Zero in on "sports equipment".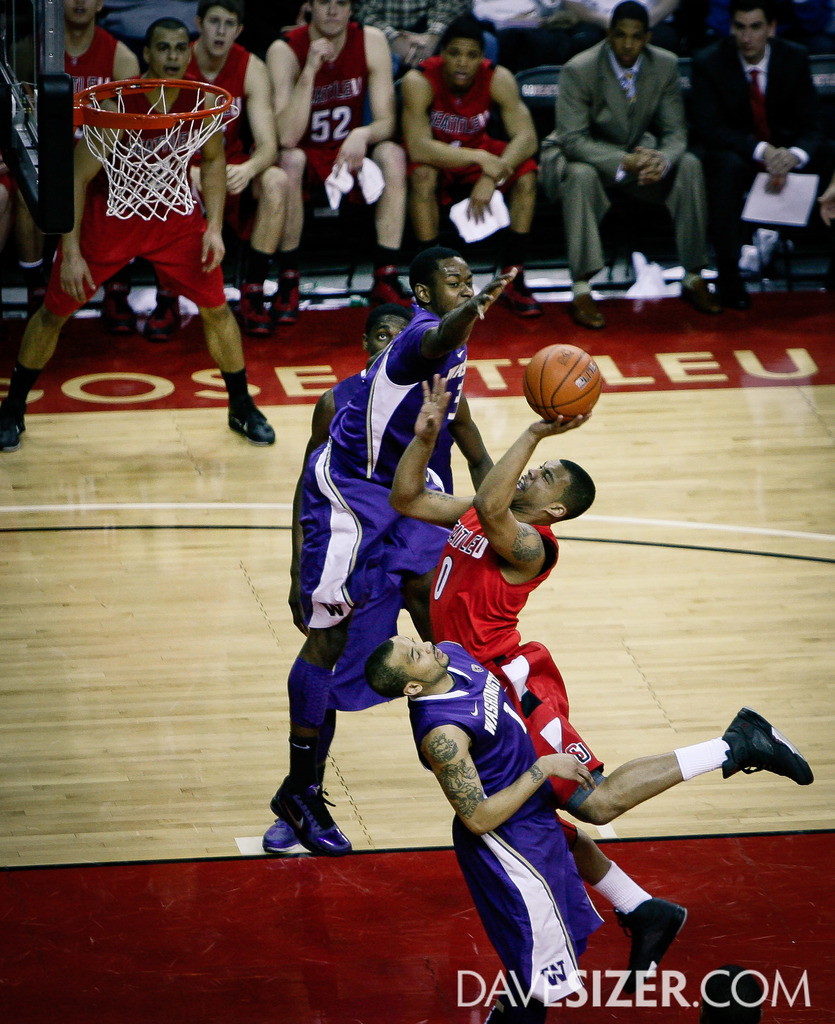
Zeroed in: (x1=620, y1=896, x2=687, y2=991).
